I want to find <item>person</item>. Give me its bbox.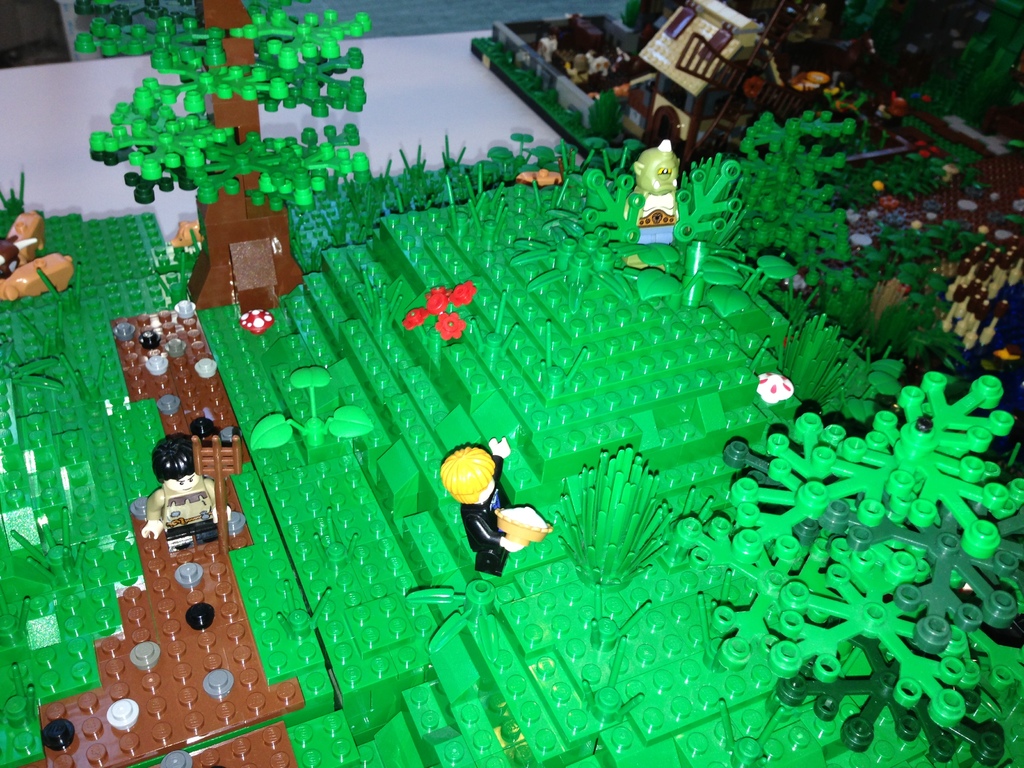
bbox=[440, 419, 543, 592].
